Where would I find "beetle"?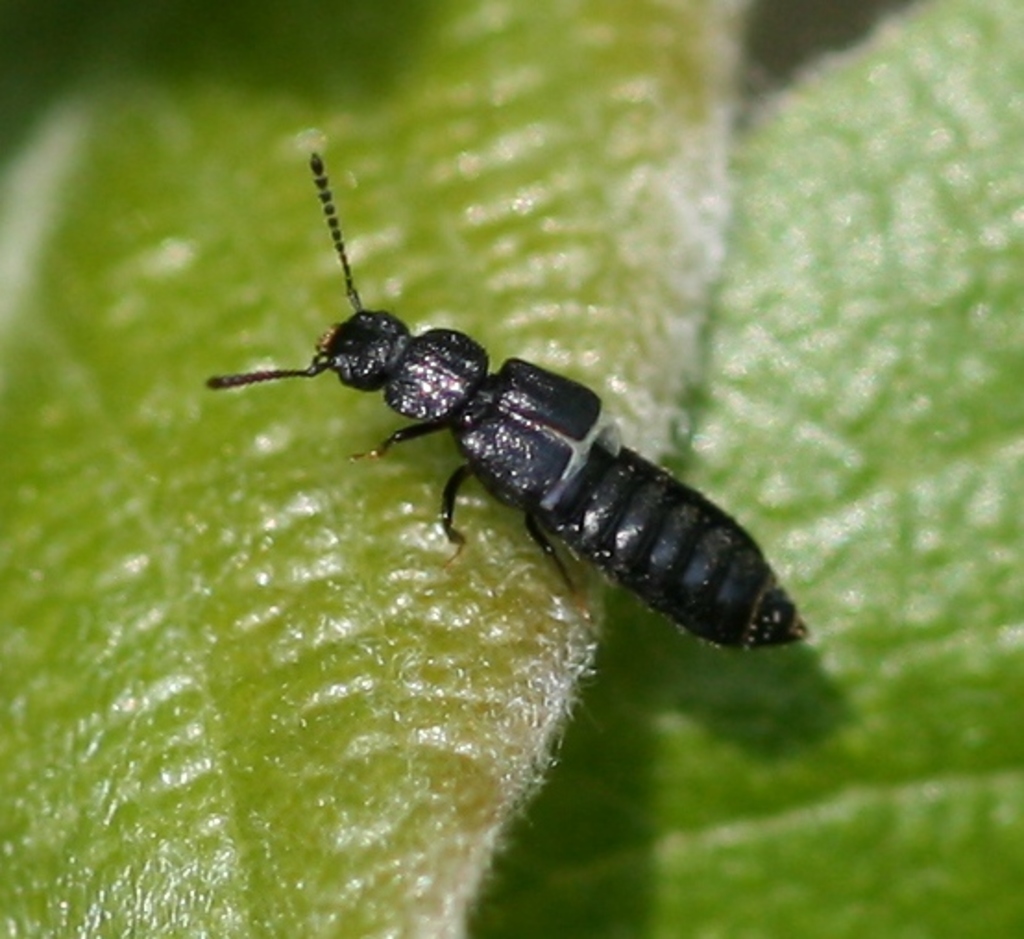
At bbox=(198, 159, 797, 677).
